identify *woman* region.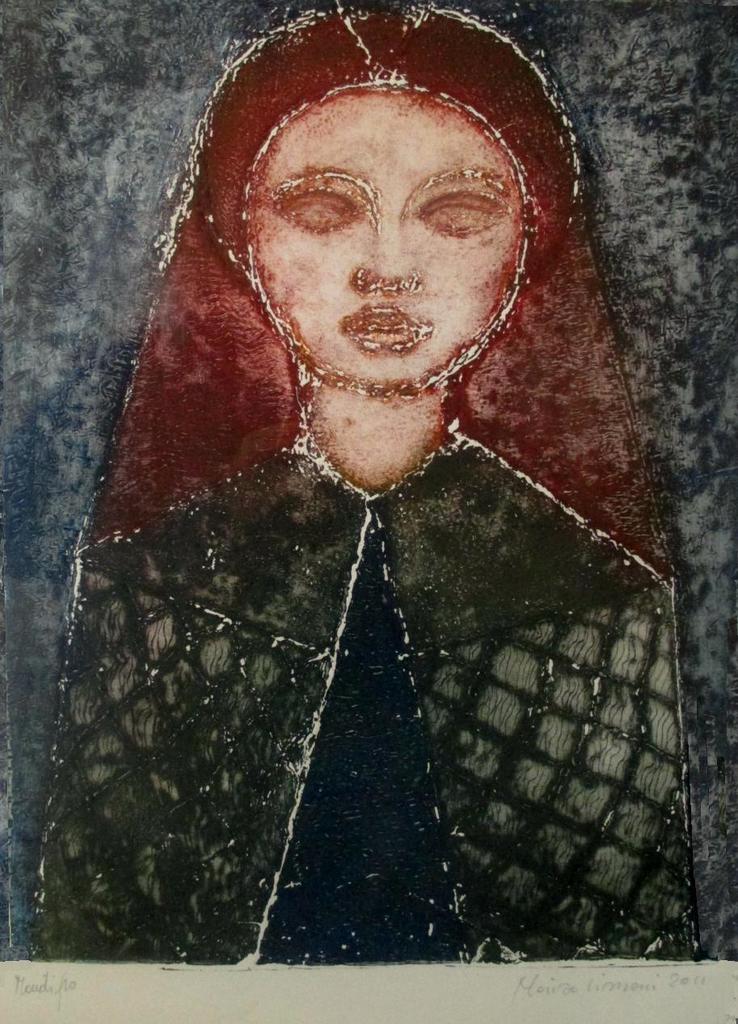
Region: [34, 5, 694, 942].
